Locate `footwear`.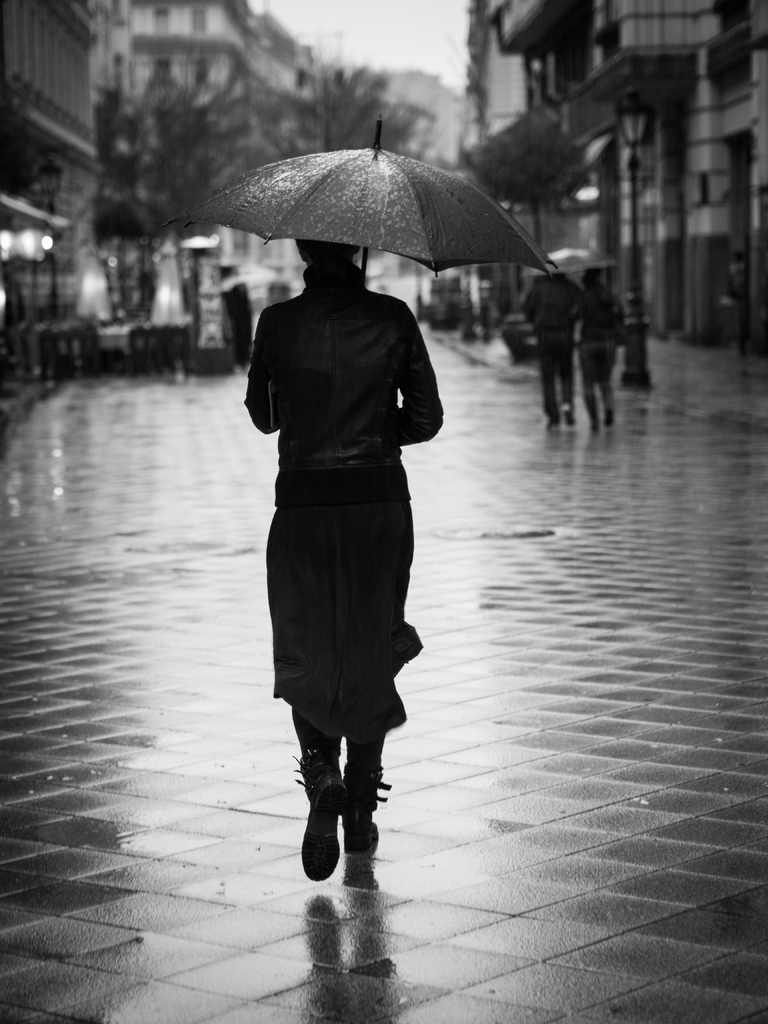
Bounding box: box(591, 428, 600, 435).
